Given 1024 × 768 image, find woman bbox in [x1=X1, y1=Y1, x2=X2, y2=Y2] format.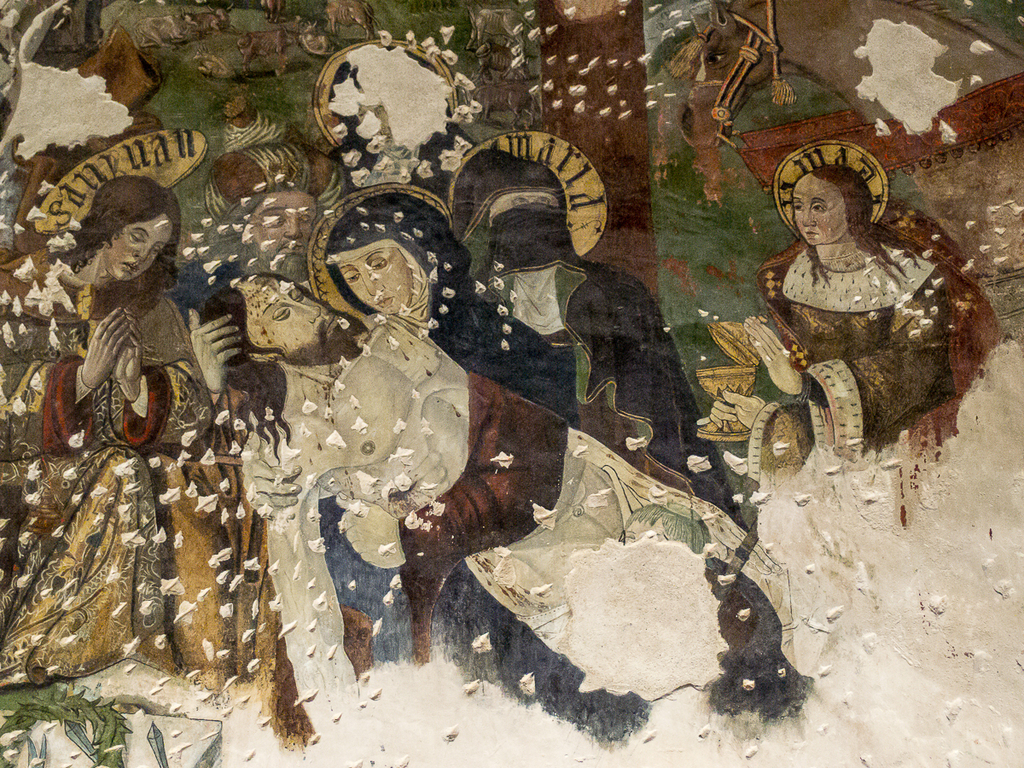
[x1=301, y1=184, x2=574, y2=660].
